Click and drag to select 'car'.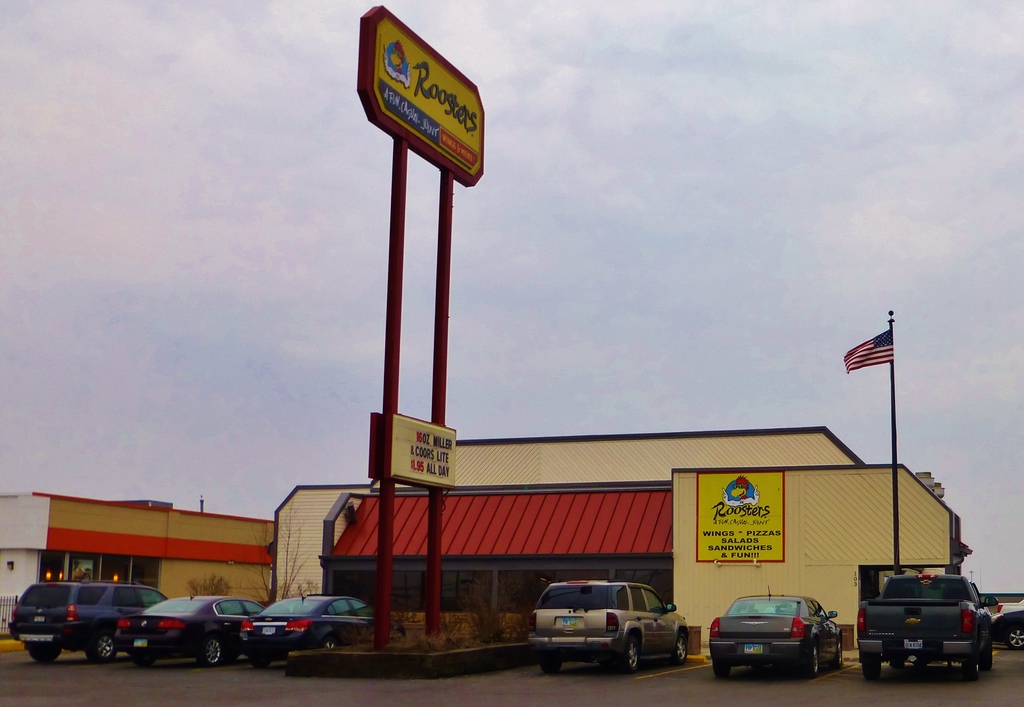
Selection: <region>12, 569, 166, 664</region>.
